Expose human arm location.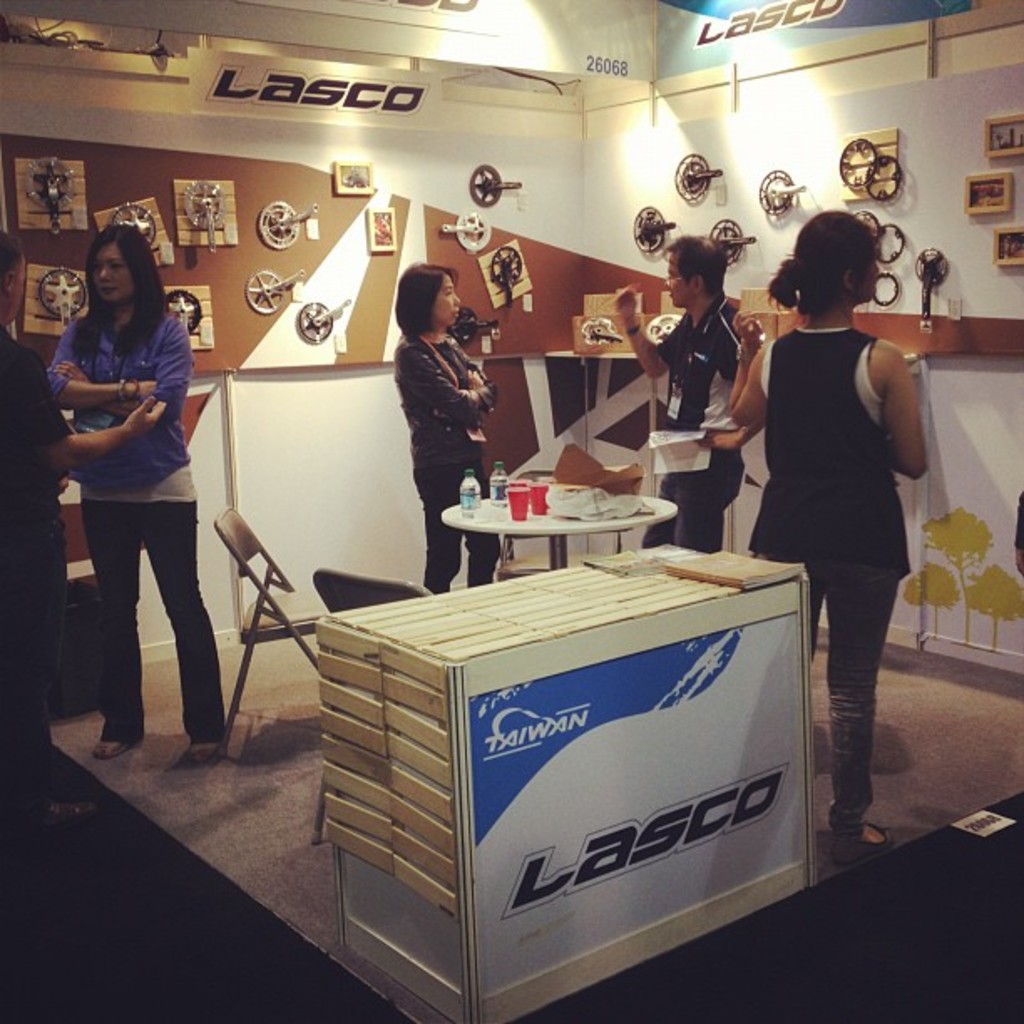
Exposed at 877,351,934,484.
